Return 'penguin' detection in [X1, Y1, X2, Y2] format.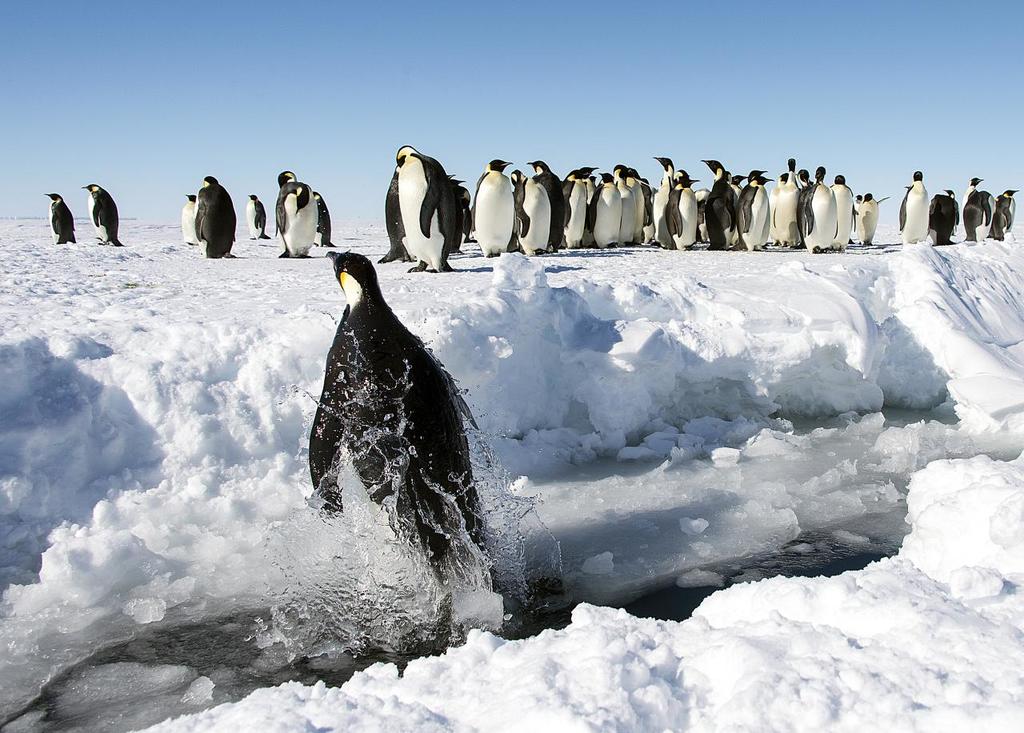
[471, 157, 516, 259].
